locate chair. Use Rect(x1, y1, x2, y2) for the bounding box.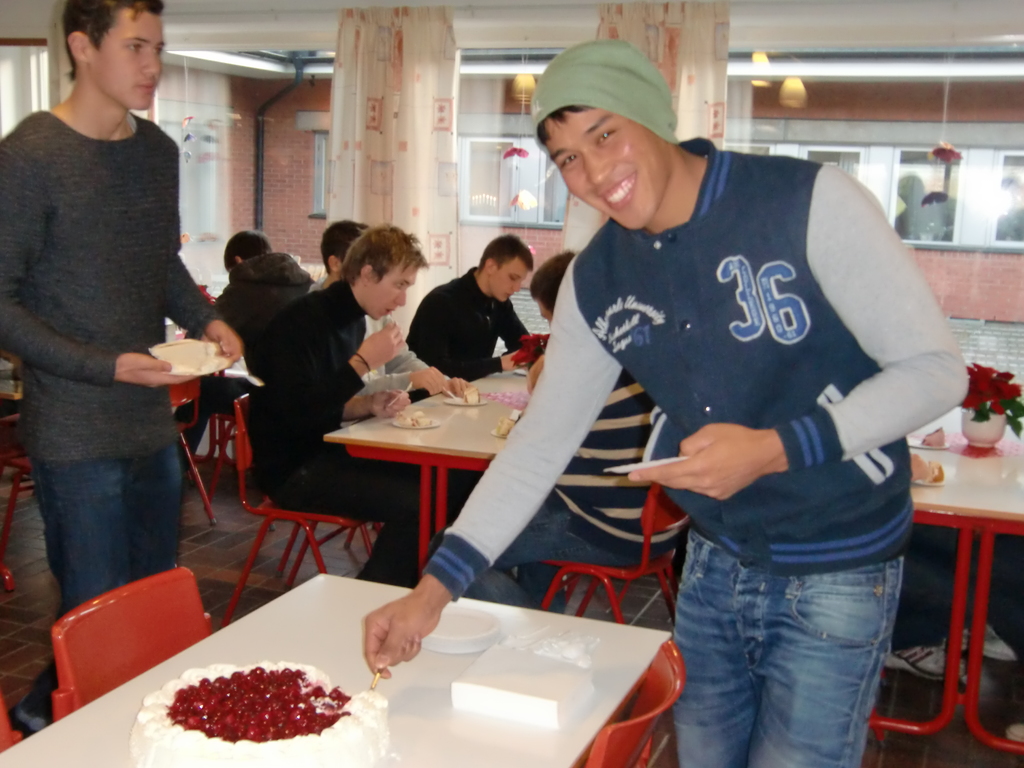
Rect(0, 693, 22, 753).
